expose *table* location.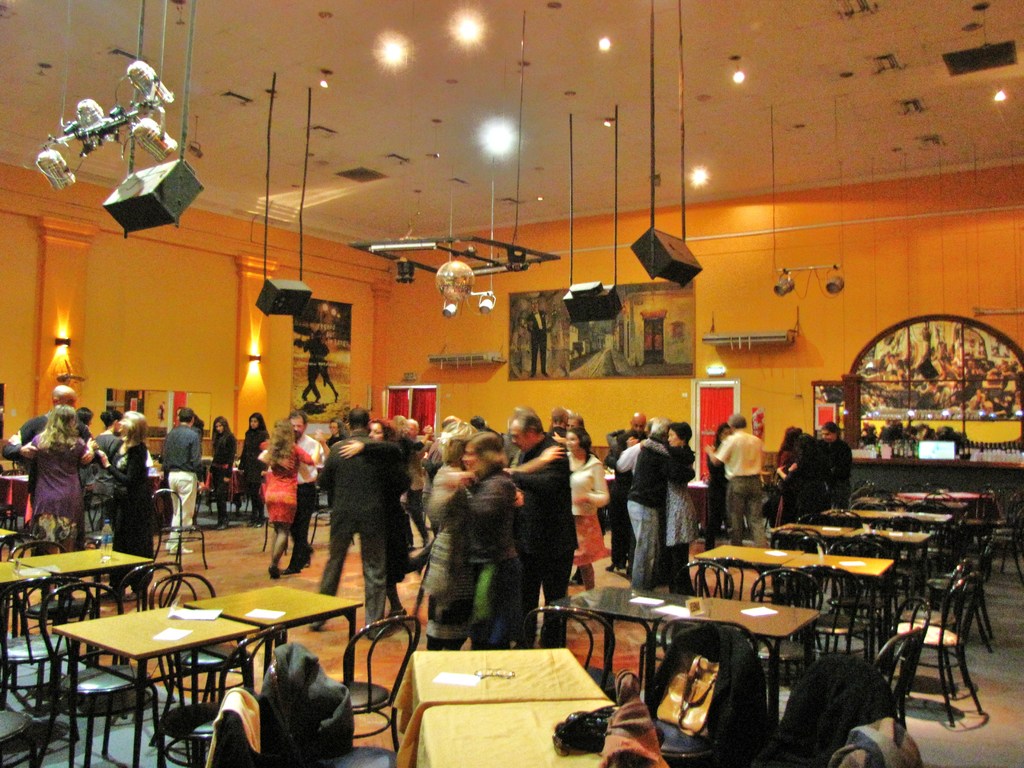
Exposed at box(54, 601, 260, 767).
